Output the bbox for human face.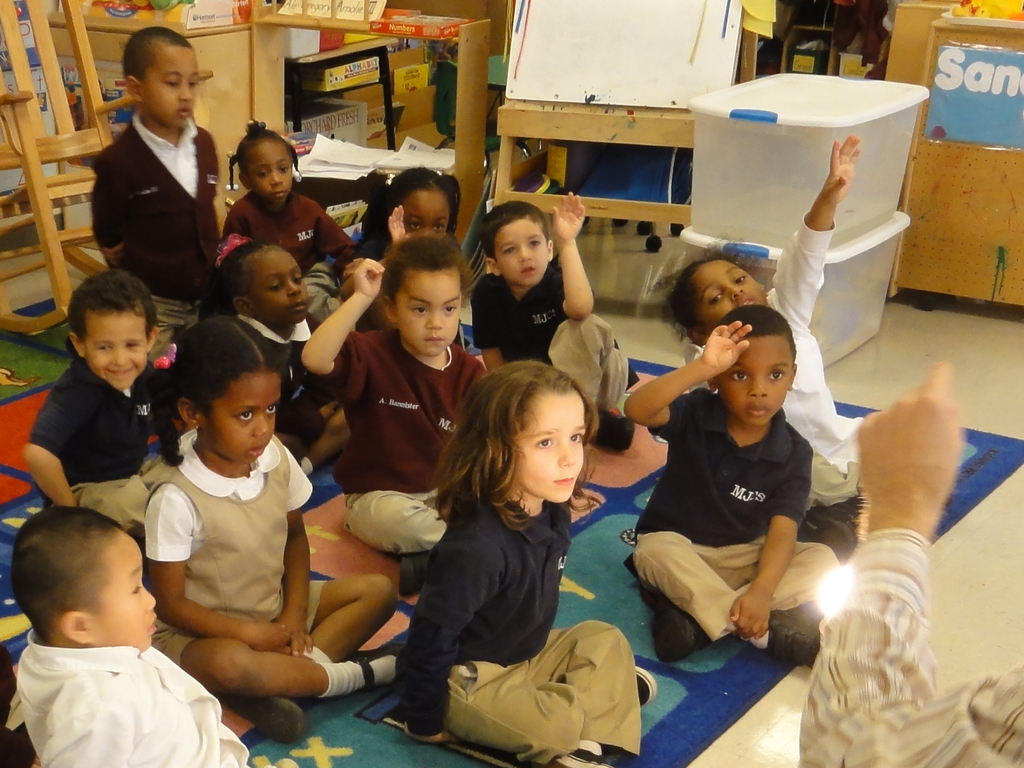
(x1=144, y1=46, x2=196, y2=125).
